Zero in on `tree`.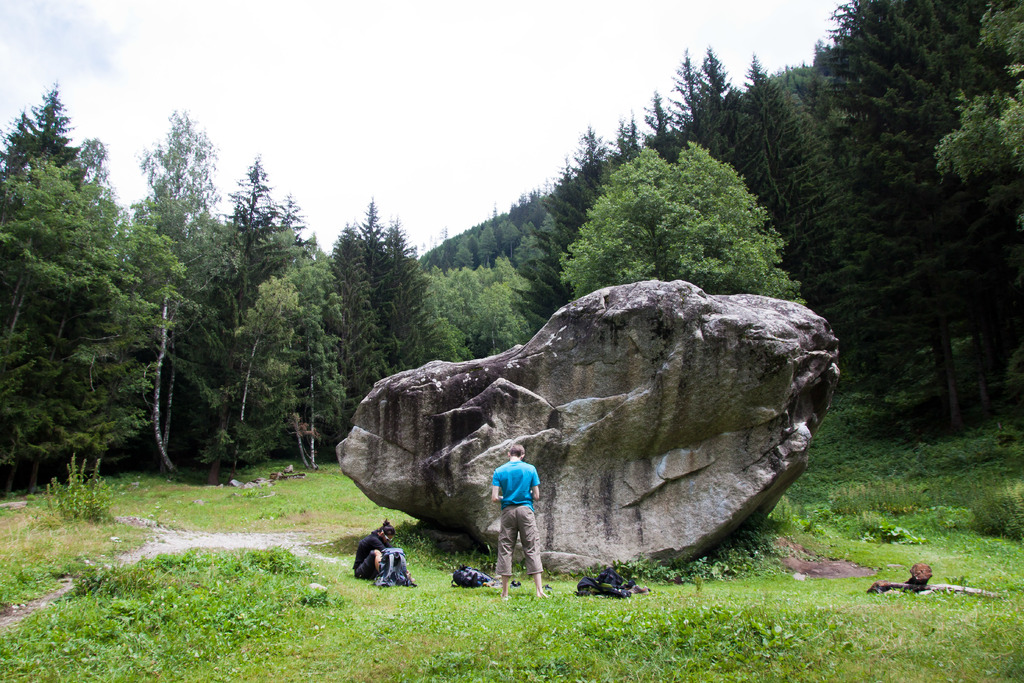
Zeroed in: <bbox>356, 193, 393, 384</bbox>.
